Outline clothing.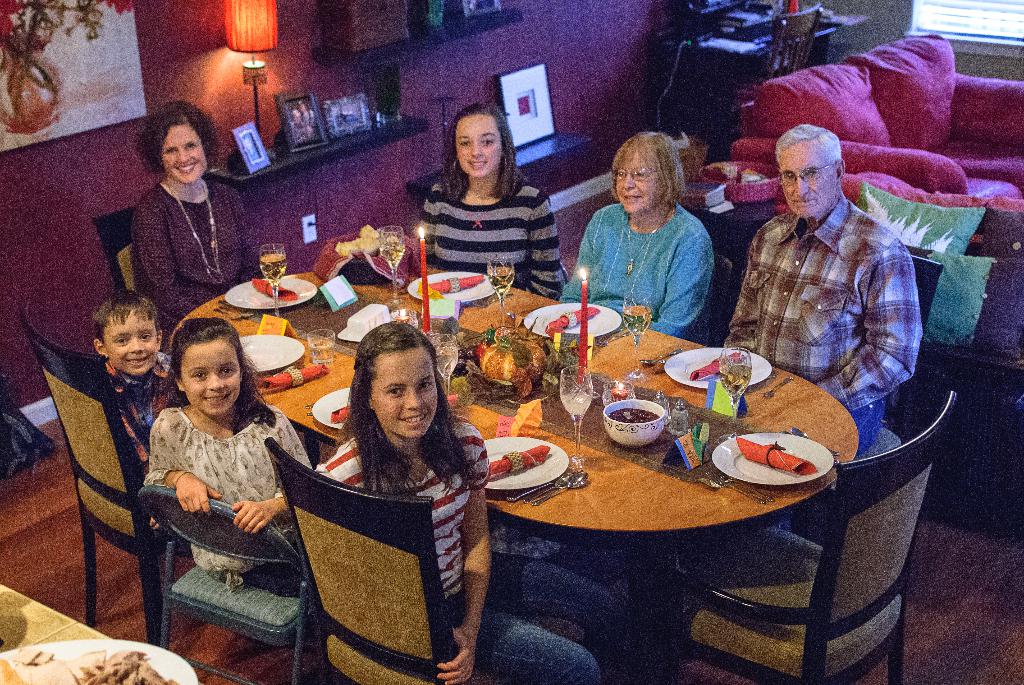
Outline: BBox(102, 350, 187, 479).
